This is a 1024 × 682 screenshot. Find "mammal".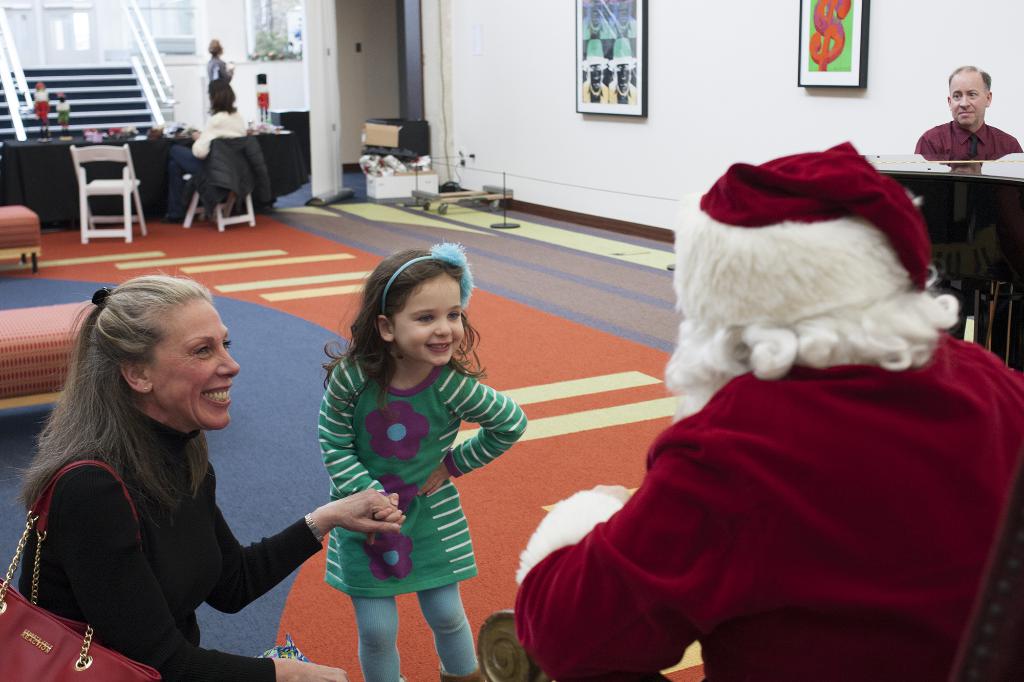
Bounding box: (x1=579, y1=40, x2=607, y2=101).
